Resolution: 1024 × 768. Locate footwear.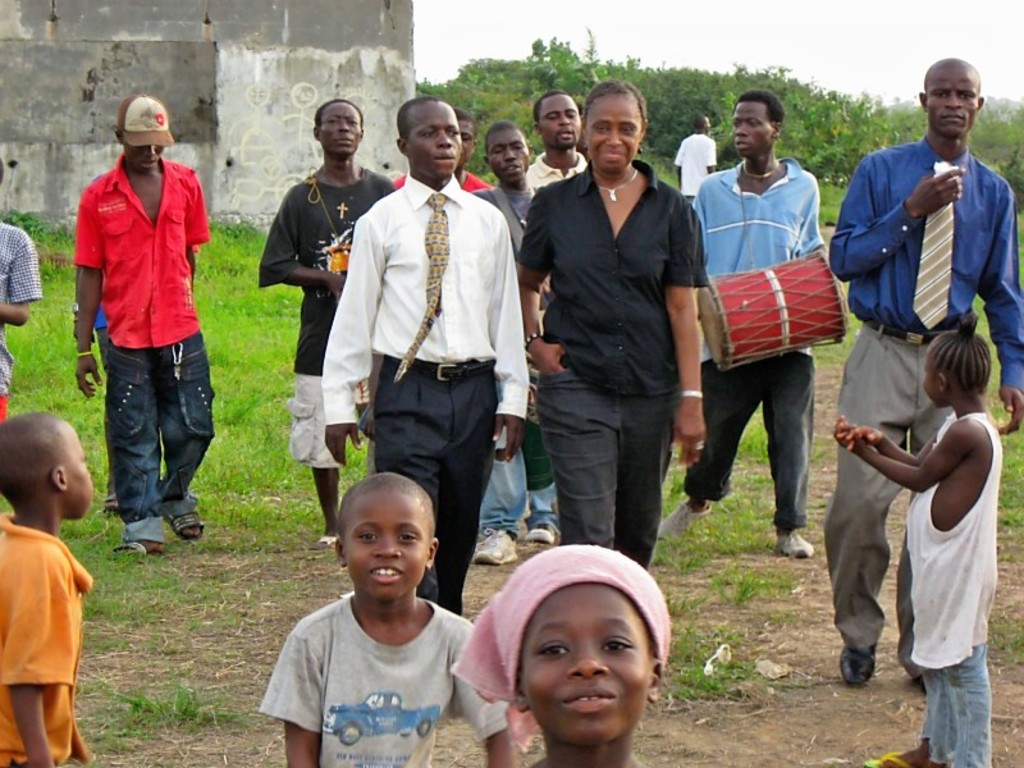
468 524 522 573.
